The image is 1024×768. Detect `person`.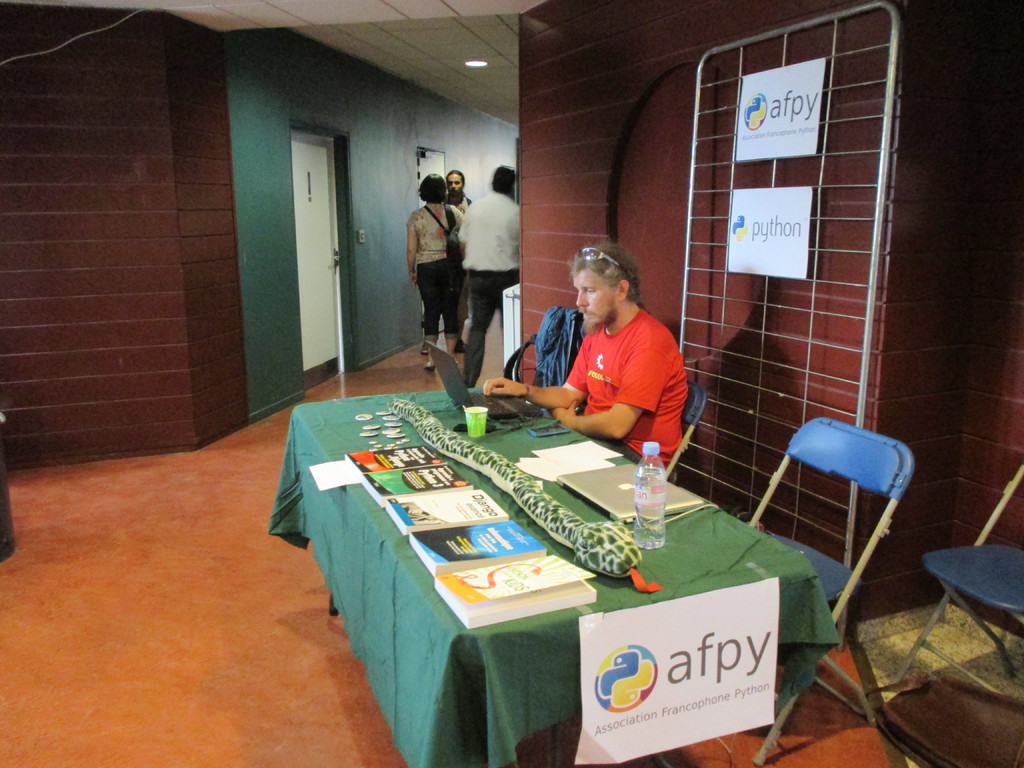
Detection: l=481, t=240, r=688, b=467.
